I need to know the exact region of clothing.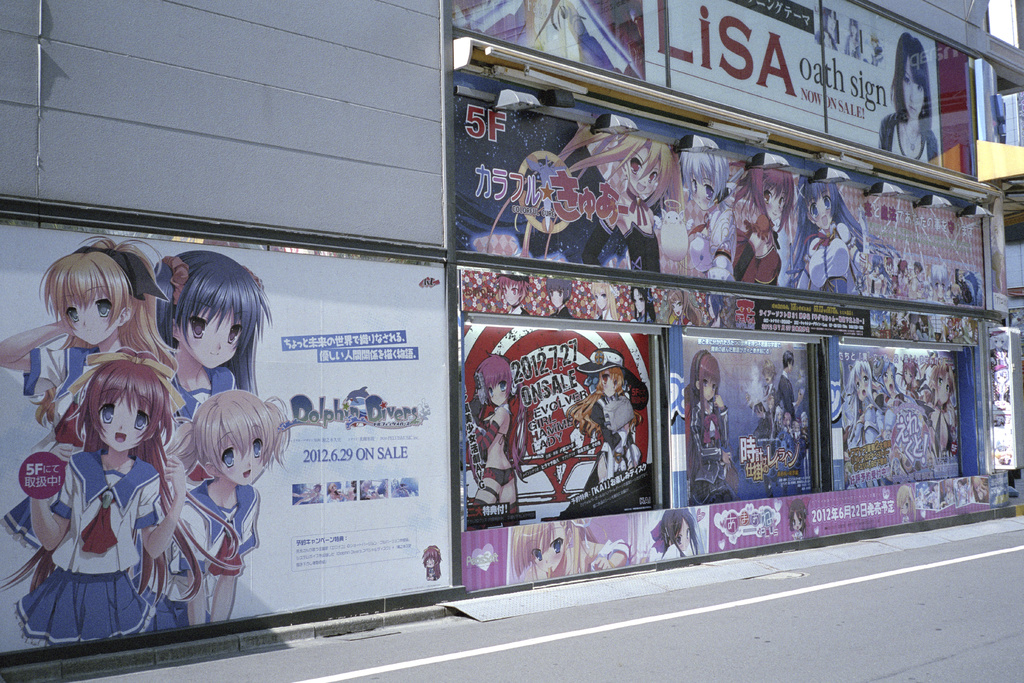
Region: <box>168,366,235,427</box>.
